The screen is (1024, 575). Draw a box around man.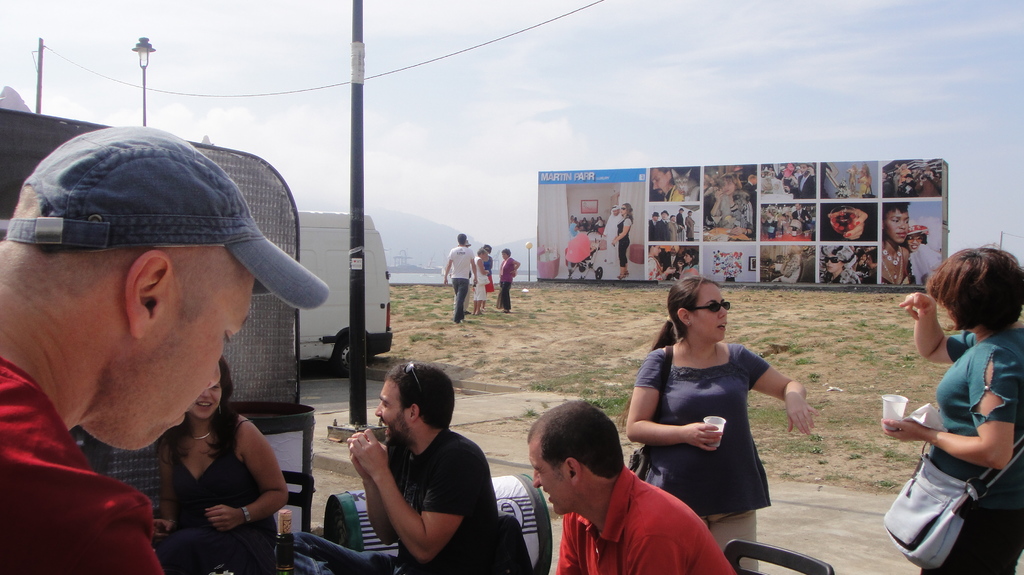
505, 400, 734, 567.
